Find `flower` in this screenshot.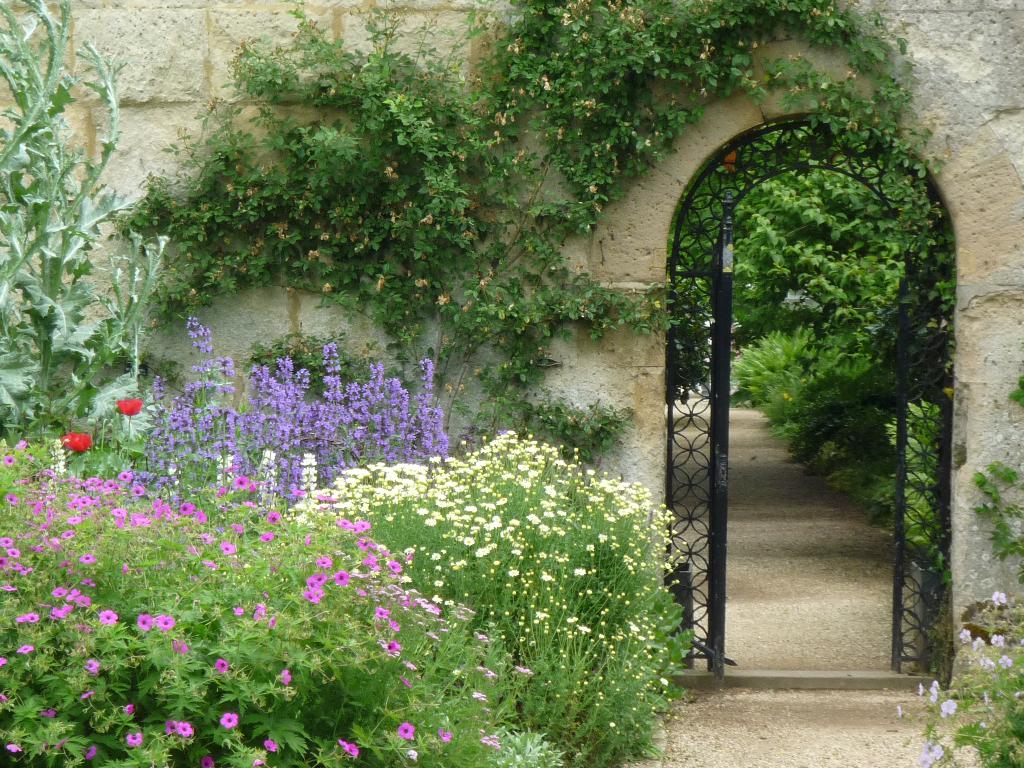
The bounding box for `flower` is {"left": 1, "top": 692, "right": 10, "bottom": 701}.
